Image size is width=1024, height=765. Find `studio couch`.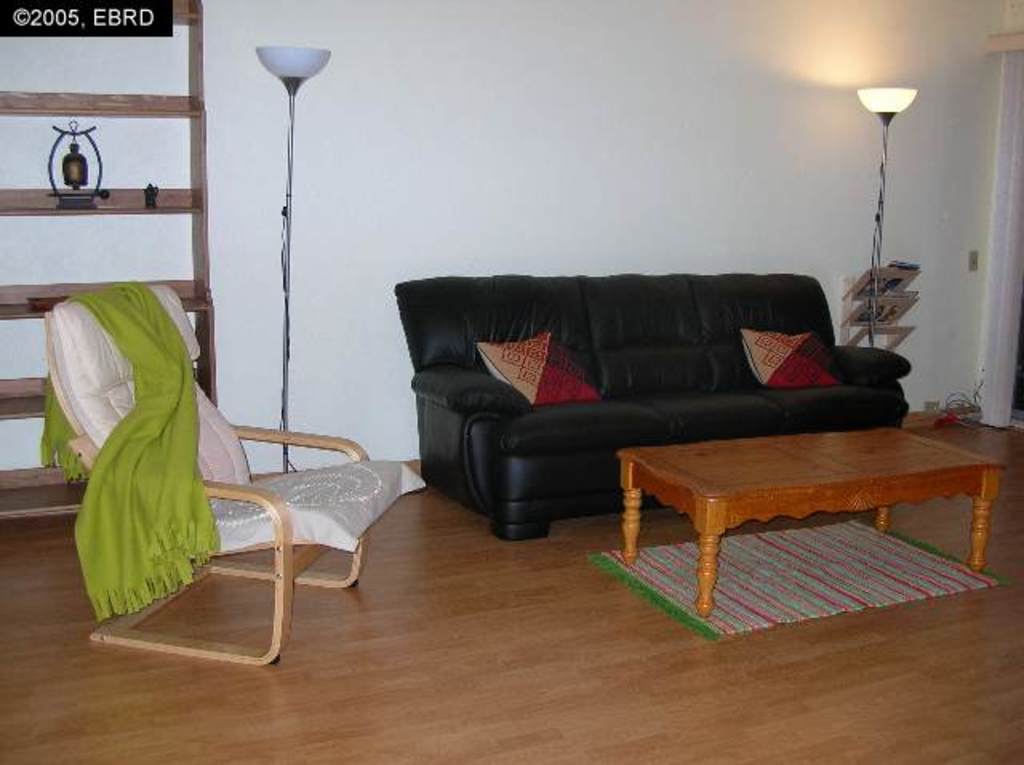
[386,278,915,543].
